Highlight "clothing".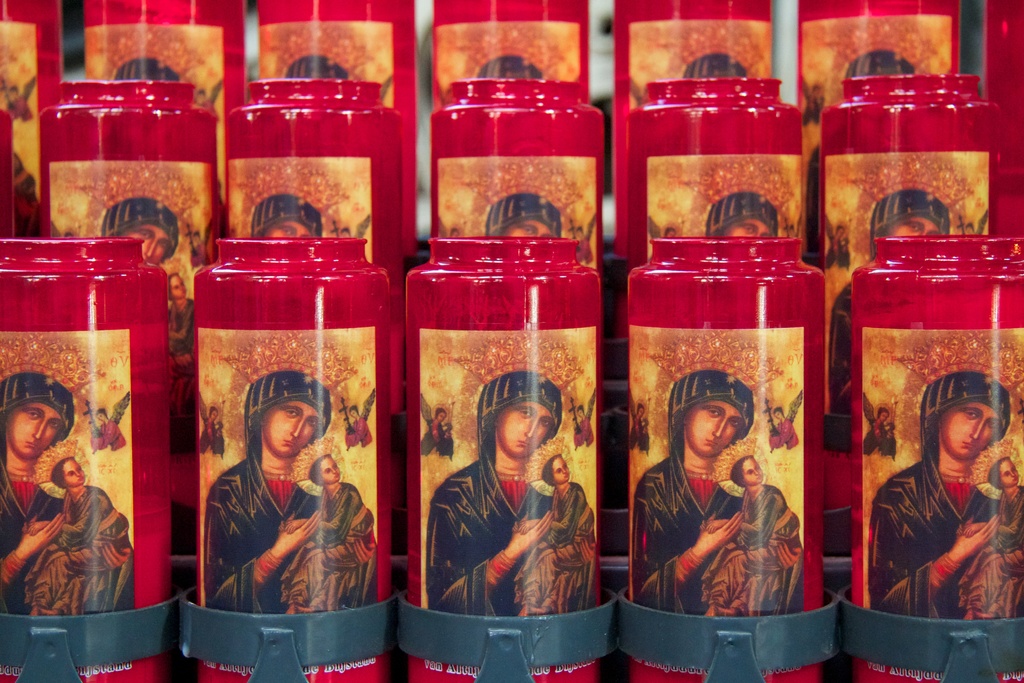
Highlighted region: (x1=0, y1=373, x2=147, y2=611).
